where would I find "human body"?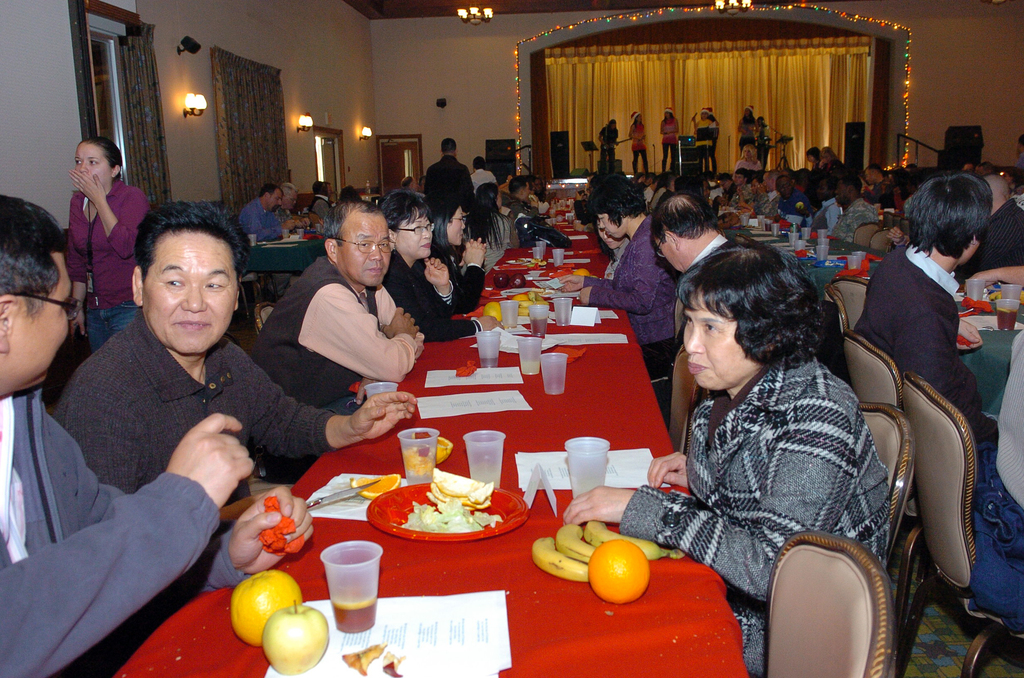
At [left=63, top=165, right=147, bottom=349].
